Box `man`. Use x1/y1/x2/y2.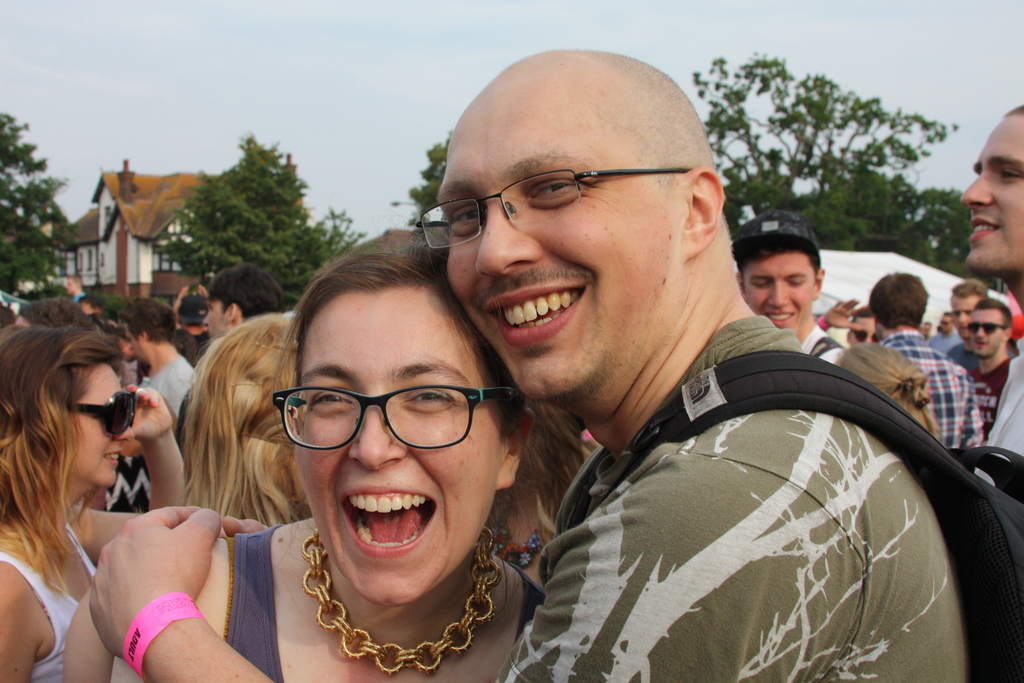
172/288/214/352.
